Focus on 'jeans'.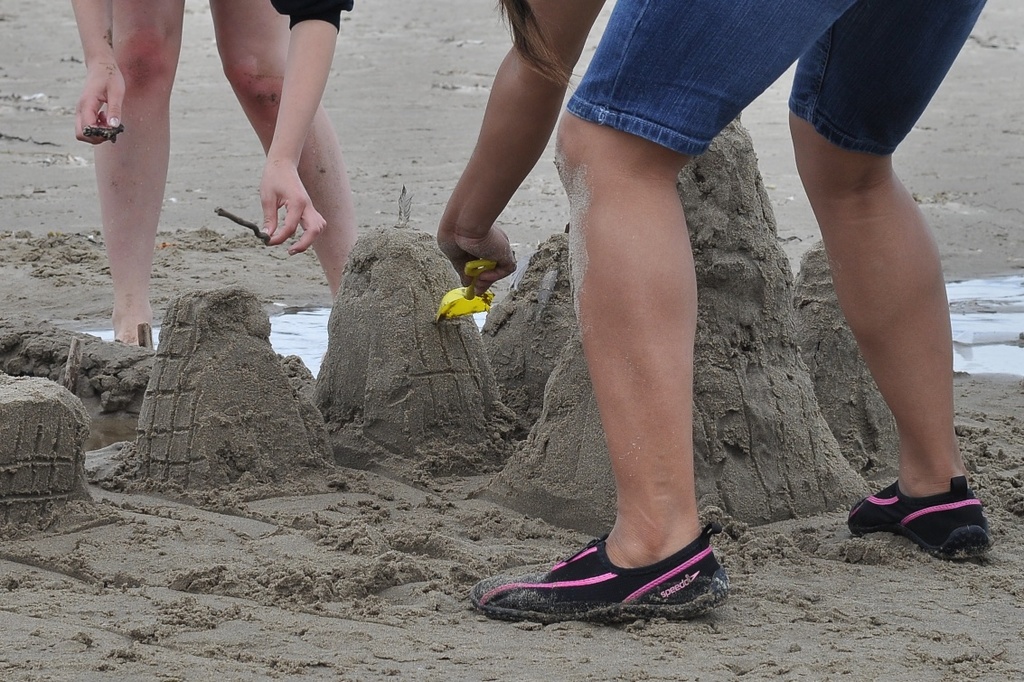
Focused at {"x1": 498, "y1": 12, "x2": 1004, "y2": 192}.
